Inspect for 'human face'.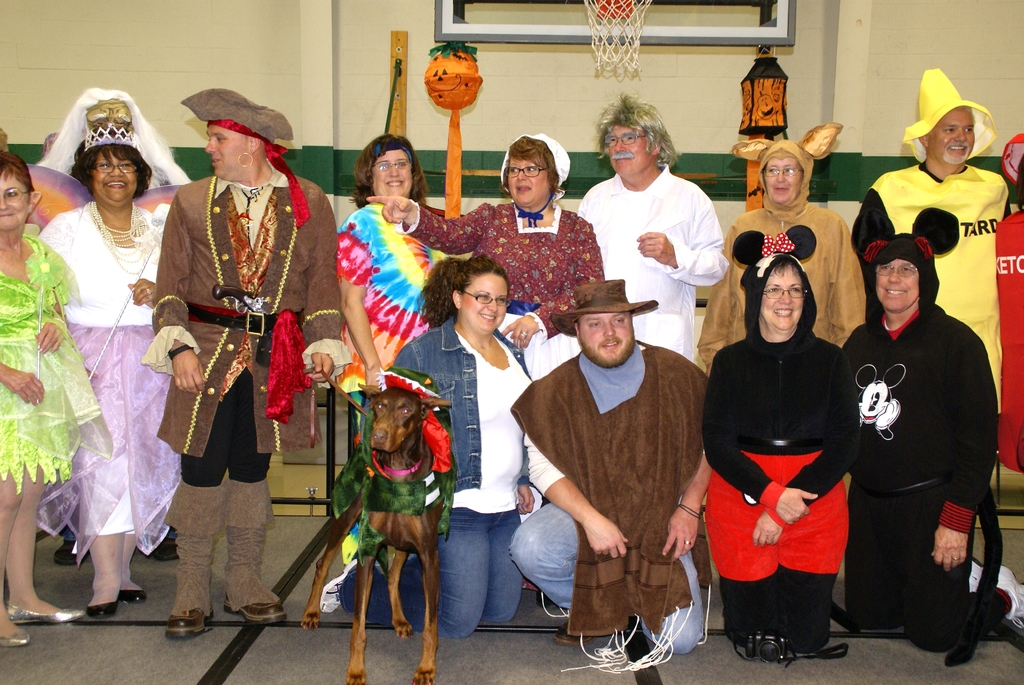
Inspection: bbox(369, 149, 410, 199).
